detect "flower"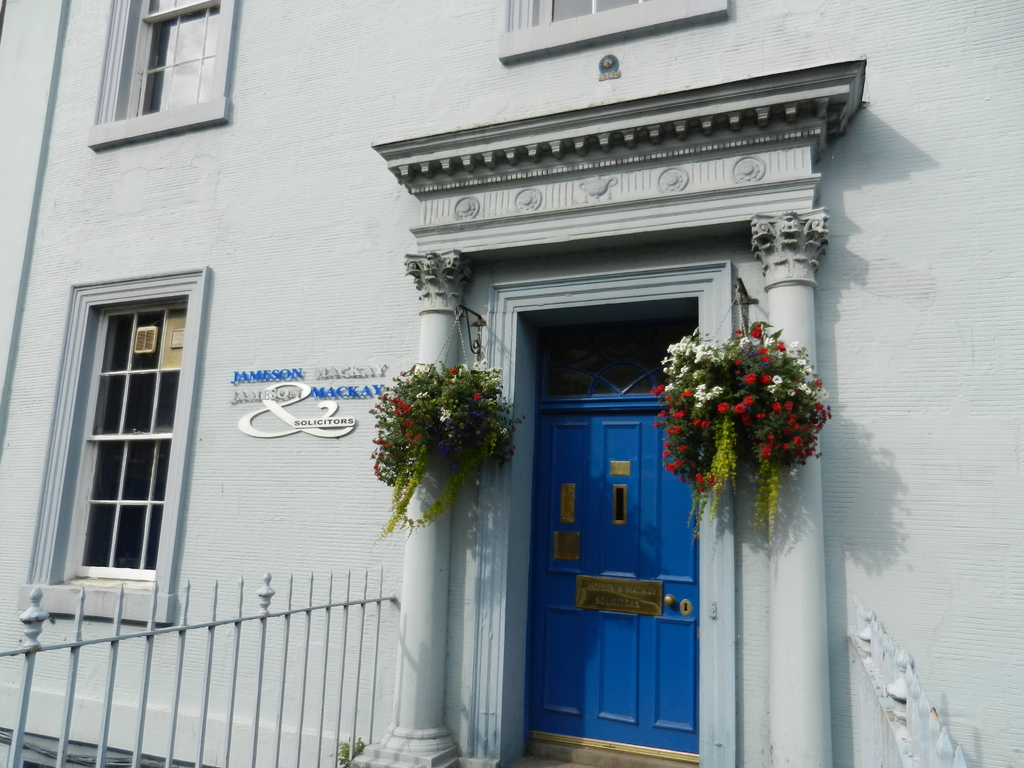
(left=742, top=370, right=758, bottom=386)
